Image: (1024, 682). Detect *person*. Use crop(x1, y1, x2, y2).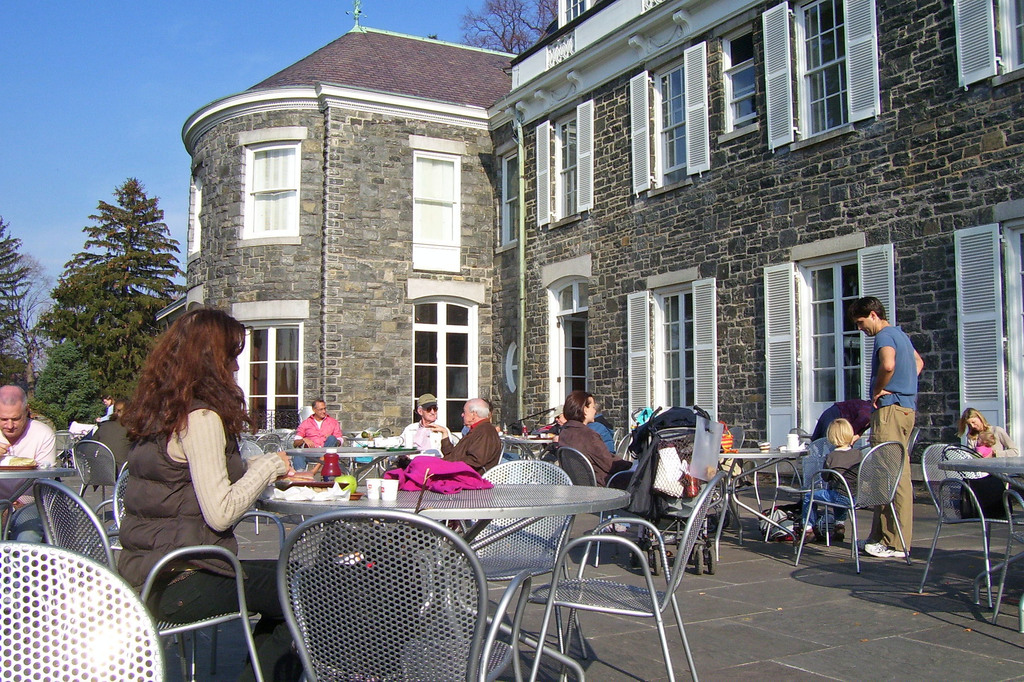
crop(555, 387, 623, 493).
